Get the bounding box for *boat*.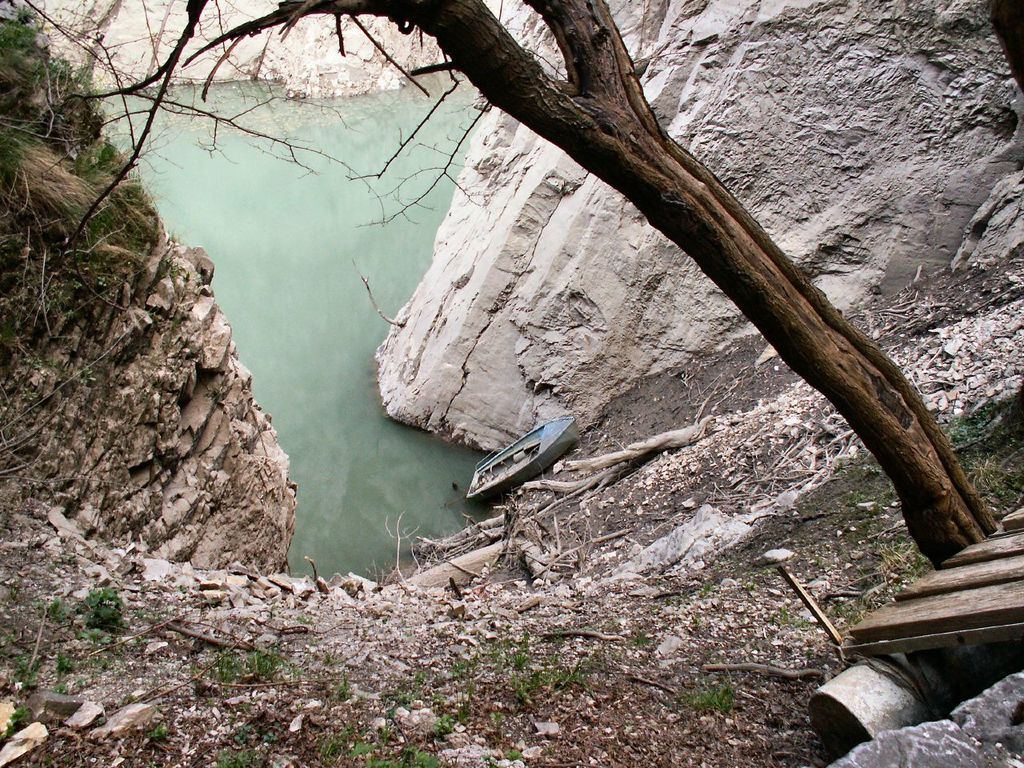
rect(458, 413, 578, 508).
